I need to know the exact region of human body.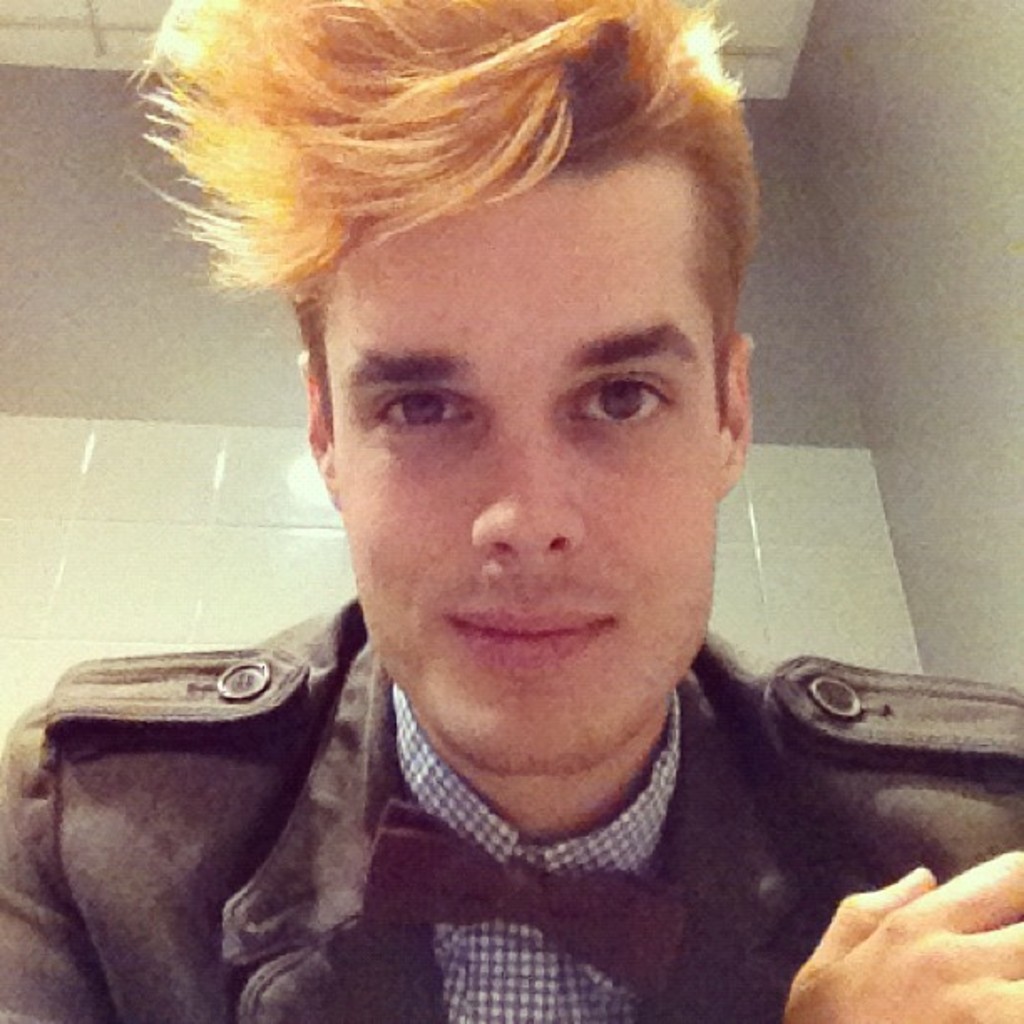
Region: (x1=0, y1=124, x2=892, y2=1023).
